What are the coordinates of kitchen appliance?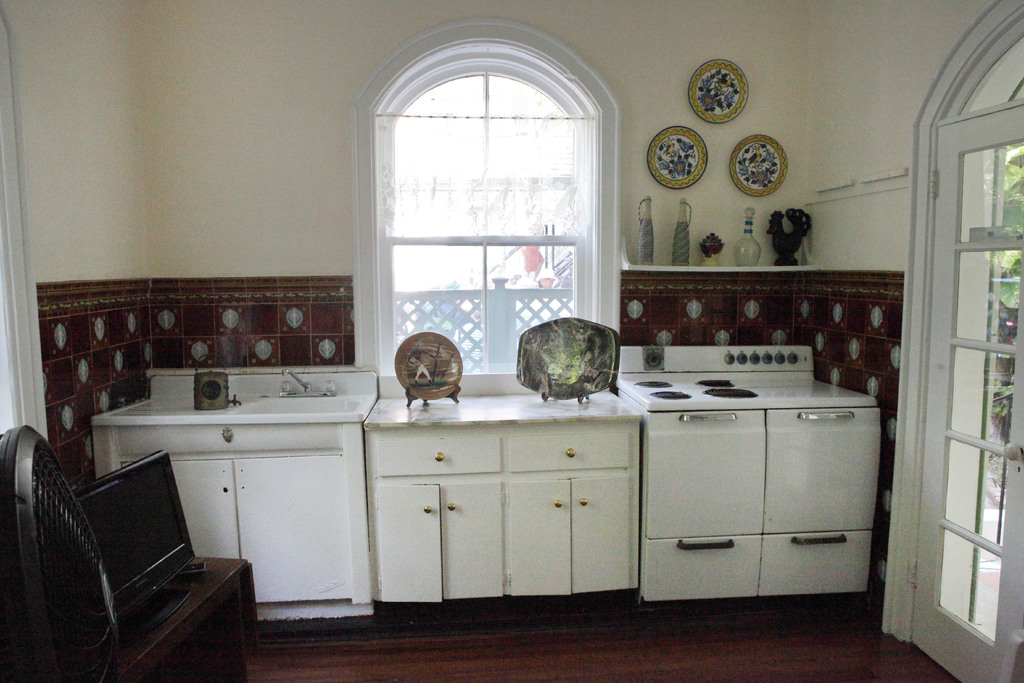
<bbox>685, 55, 740, 128</bbox>.
